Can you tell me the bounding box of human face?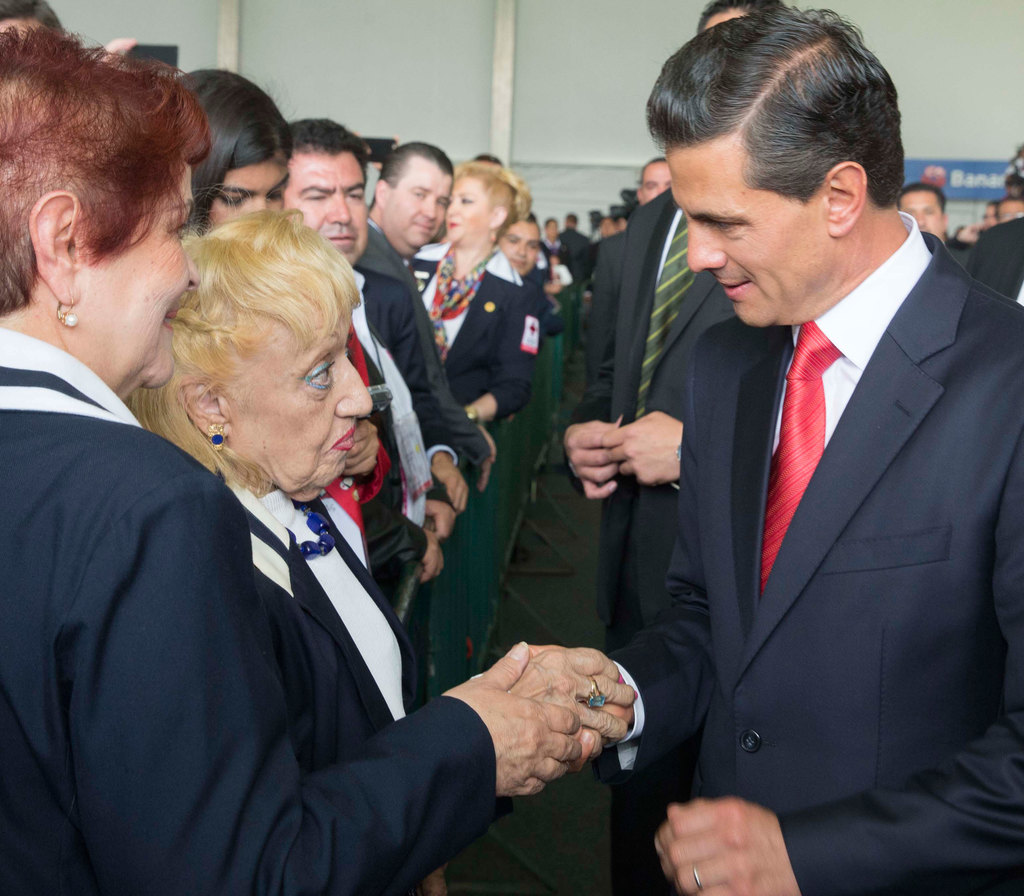
bbox=(441, 183, 492, 239).
